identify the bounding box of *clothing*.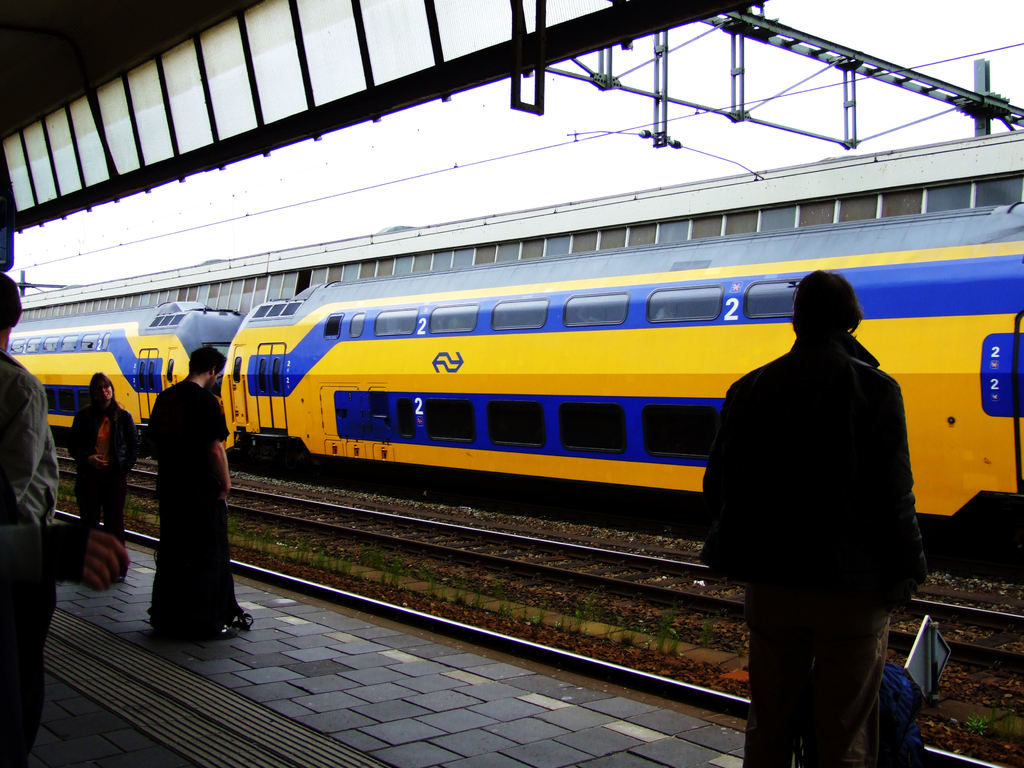
pyautogui.locateOnScreen(149, 376, 234, 640).
